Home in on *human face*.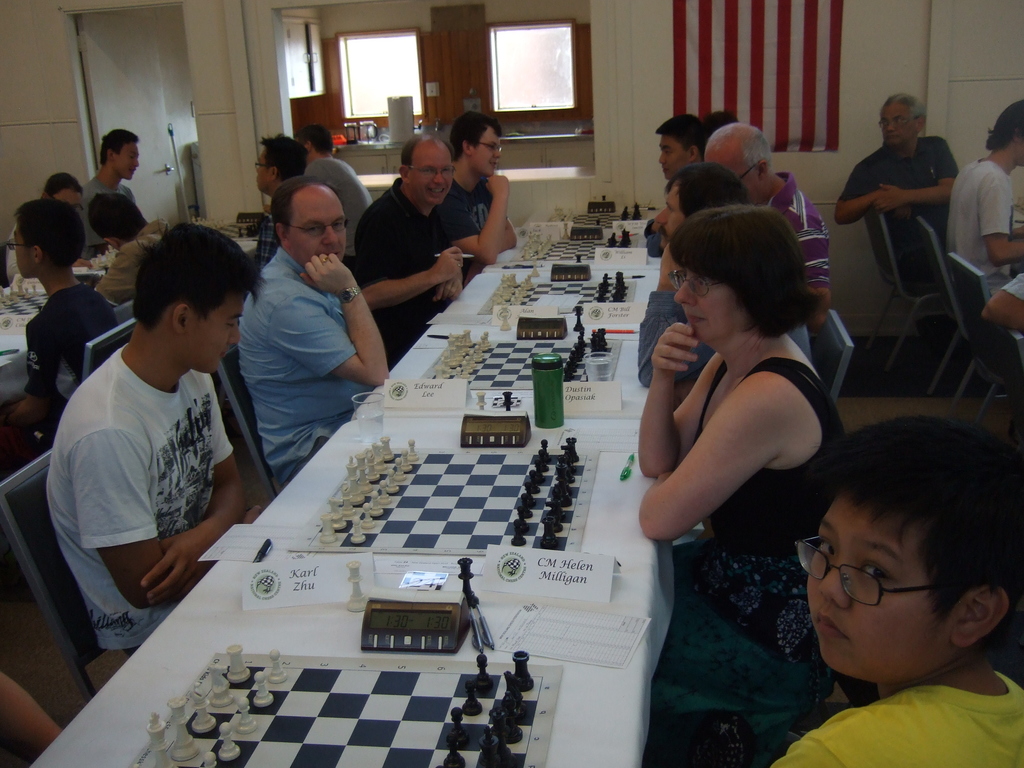
Homed in at 804/485/953/680.
